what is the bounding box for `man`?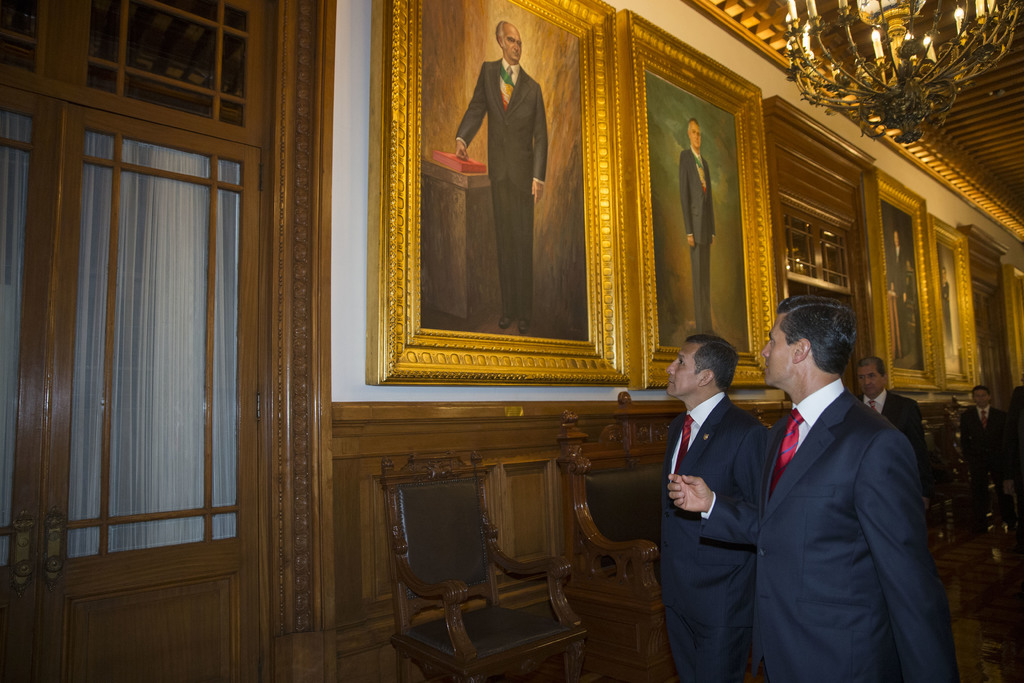
select_region(654, 327, 771, 682).
